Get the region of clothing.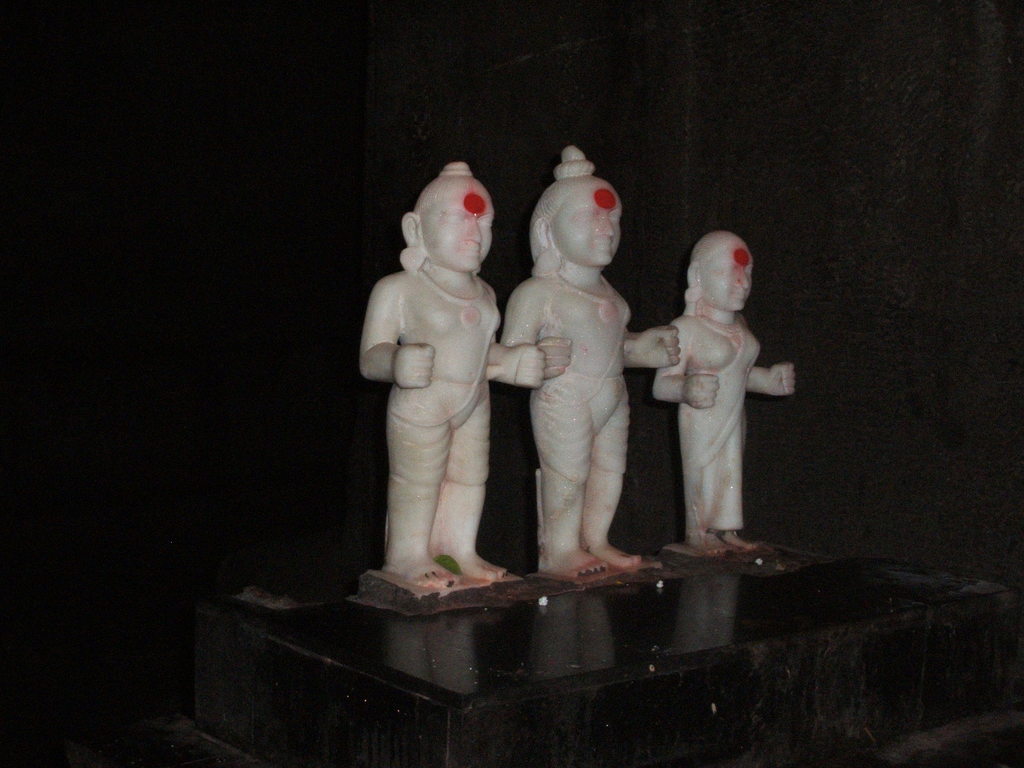
crop(360, 211, 508, 584).
